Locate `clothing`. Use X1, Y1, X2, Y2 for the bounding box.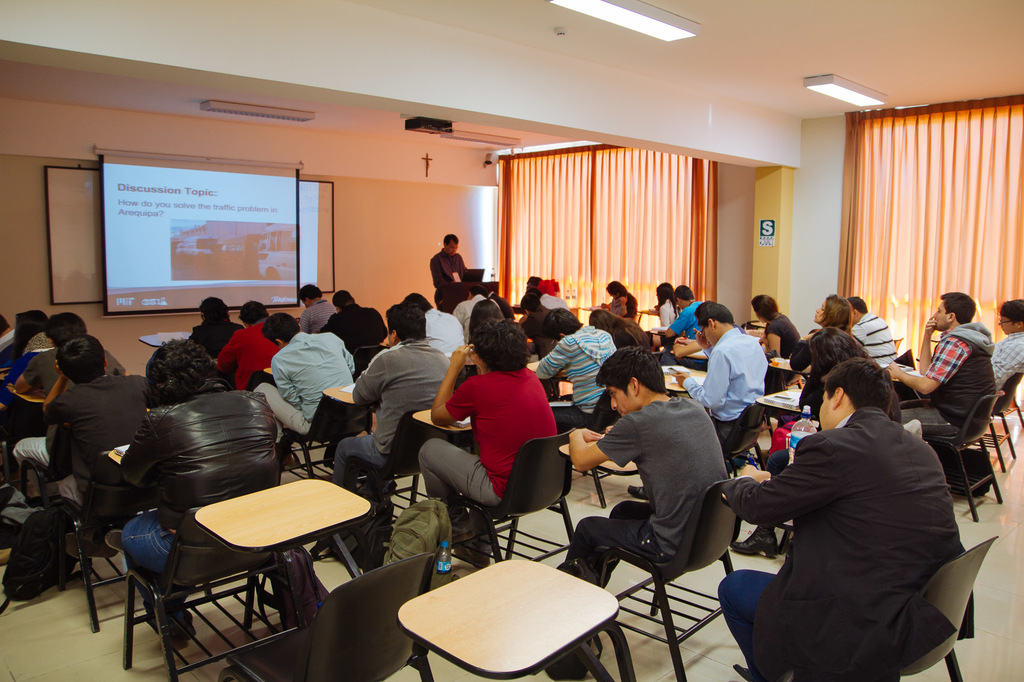
451, 290, 492, 342.
